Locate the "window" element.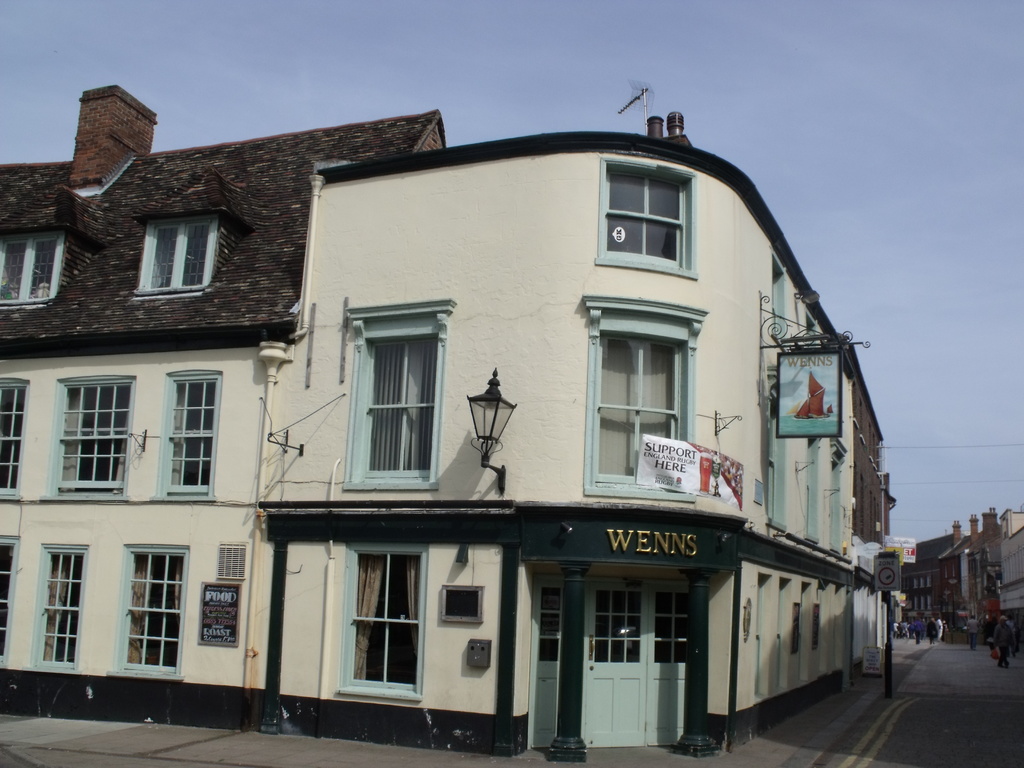
Element bbox: <bbox>35, 553, 86, 665</bbox>.
